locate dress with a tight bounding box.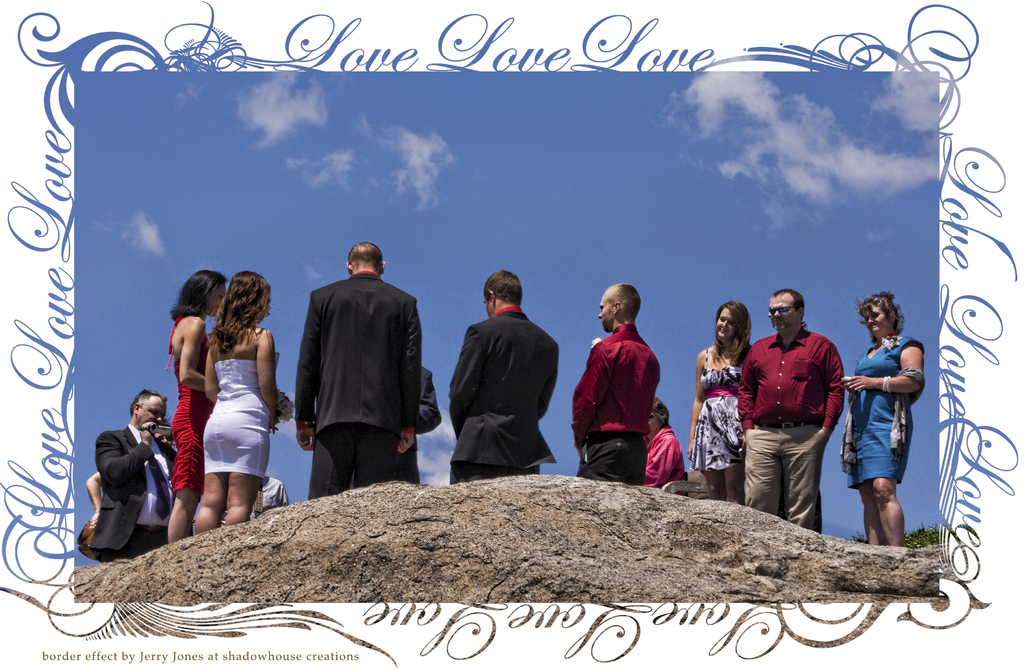
bbox=[202, 357, 270, 482].
